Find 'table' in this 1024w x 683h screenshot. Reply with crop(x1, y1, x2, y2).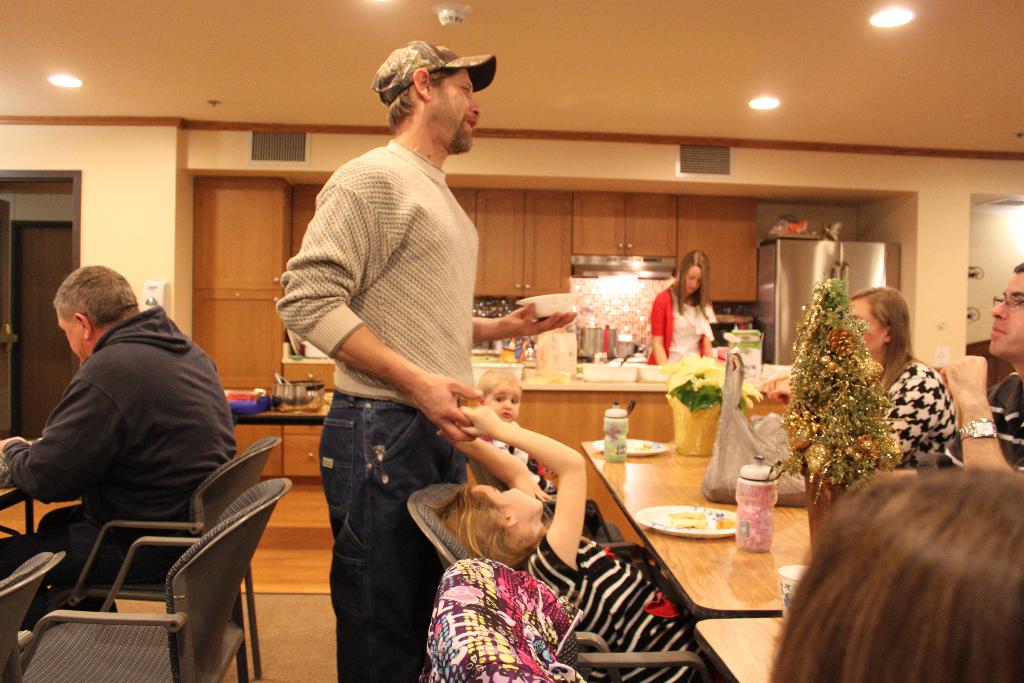
crop(687, 613, 791, 682).
